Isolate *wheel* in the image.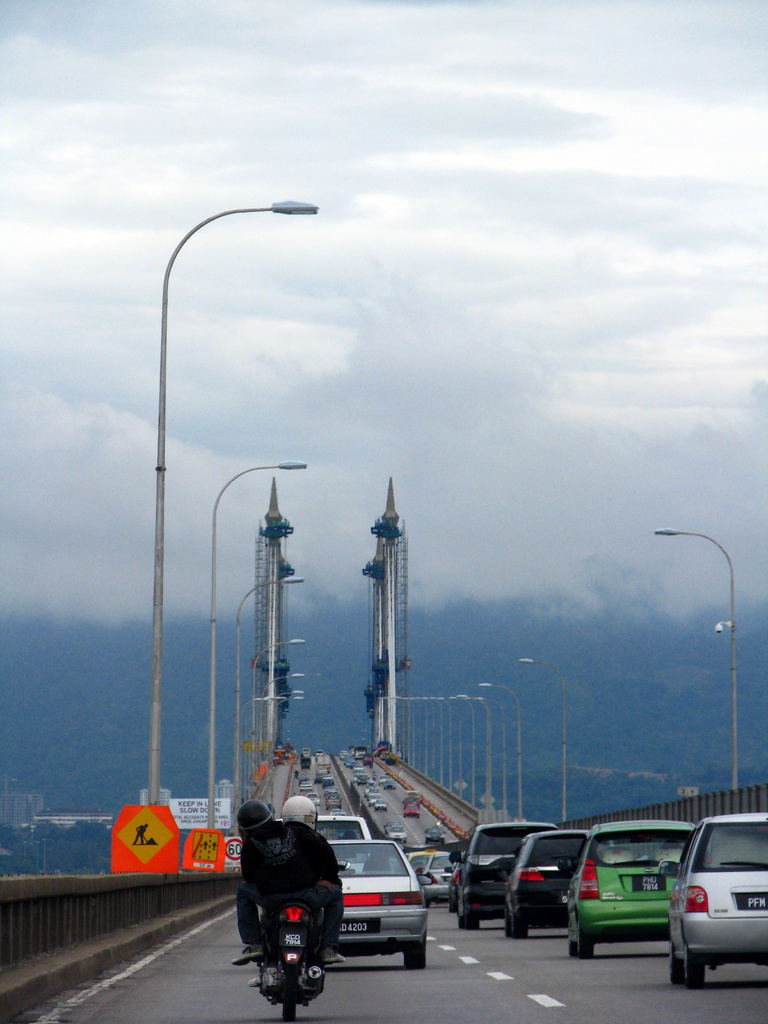
Isolated region: 403/950/431/973.
